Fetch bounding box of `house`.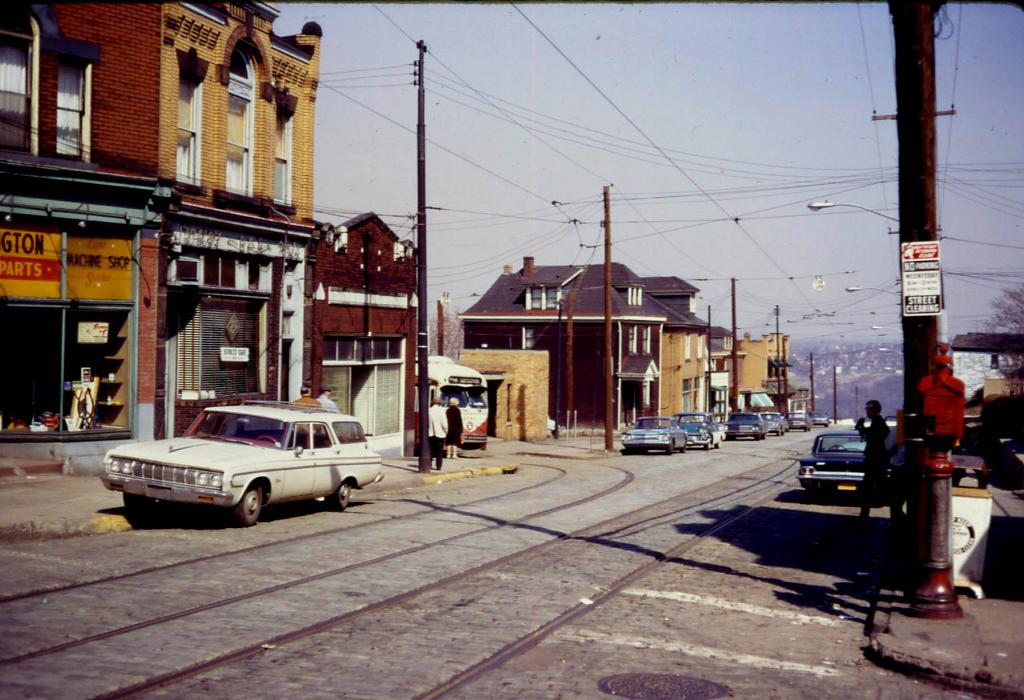
Bbox: bbox(726, 334, 801, 424).
